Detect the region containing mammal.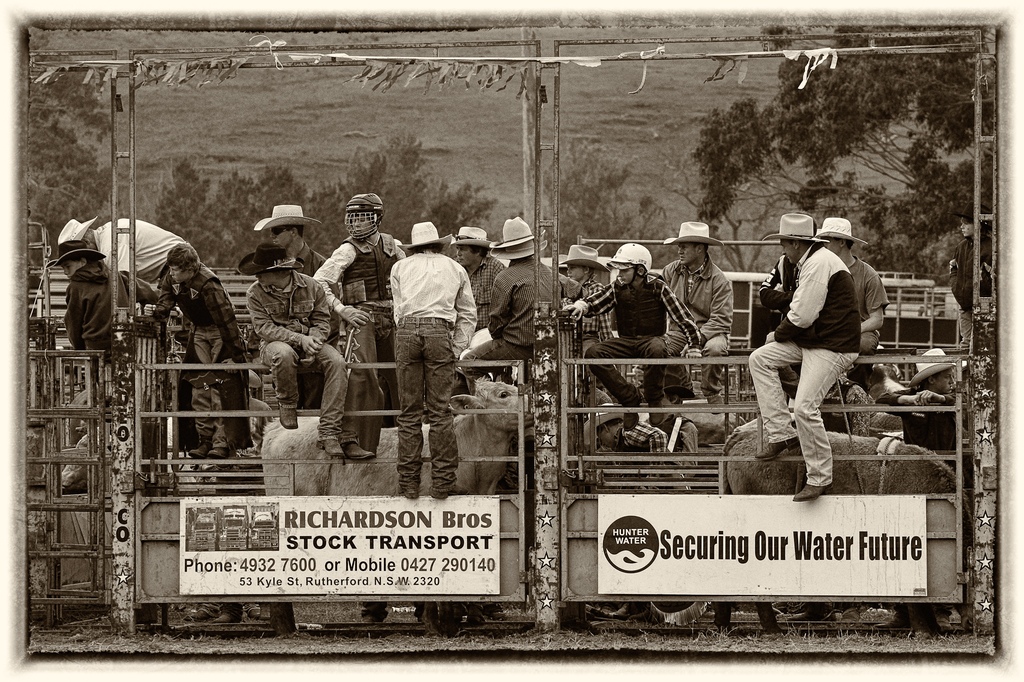
(x1=635, y1=372, x2=698, y2=612).
